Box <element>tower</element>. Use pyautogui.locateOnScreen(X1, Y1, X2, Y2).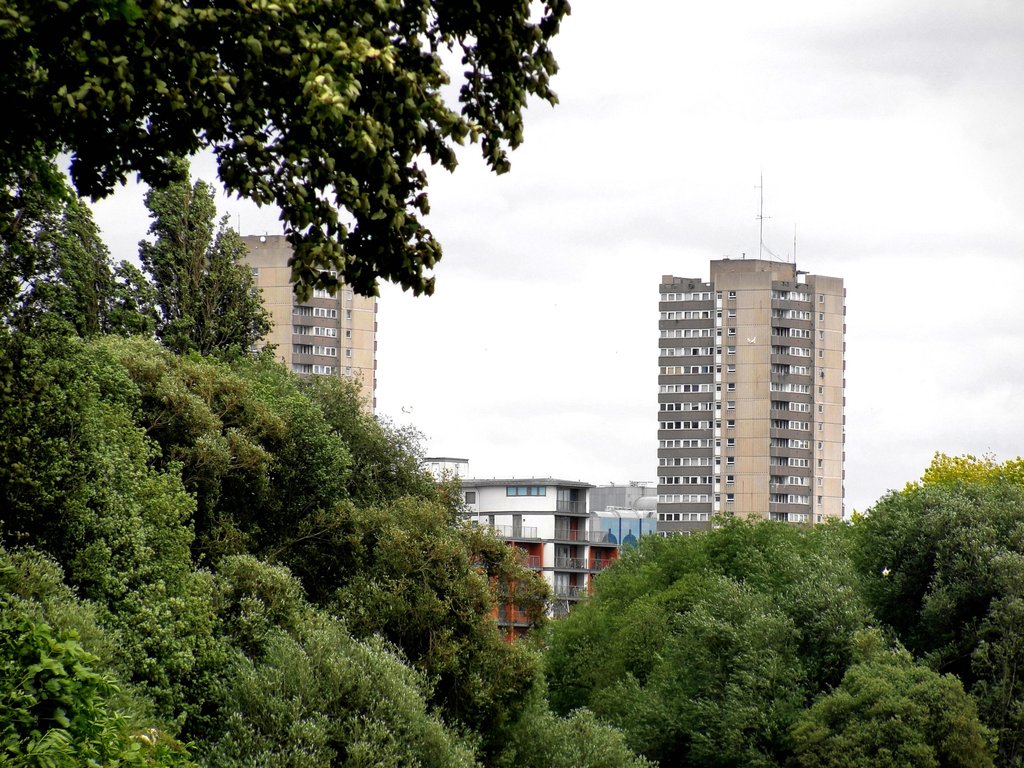
pyautogui.locateOnScreen(641, 236, 880, 550).
